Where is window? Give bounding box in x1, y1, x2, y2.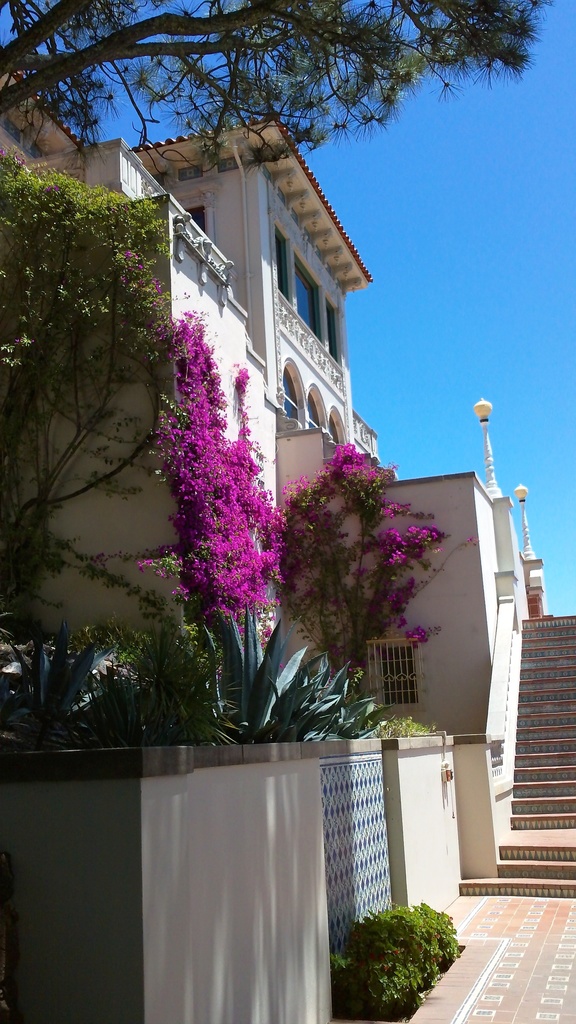
298, 269, 318, 339.
